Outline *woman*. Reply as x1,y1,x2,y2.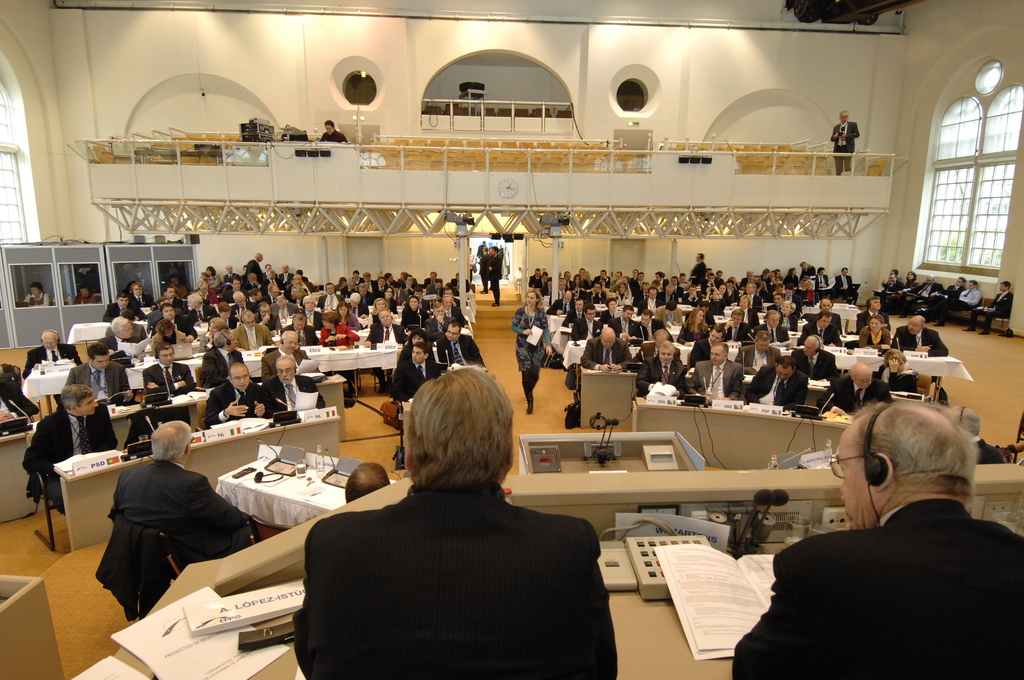
73,285,99,303.
